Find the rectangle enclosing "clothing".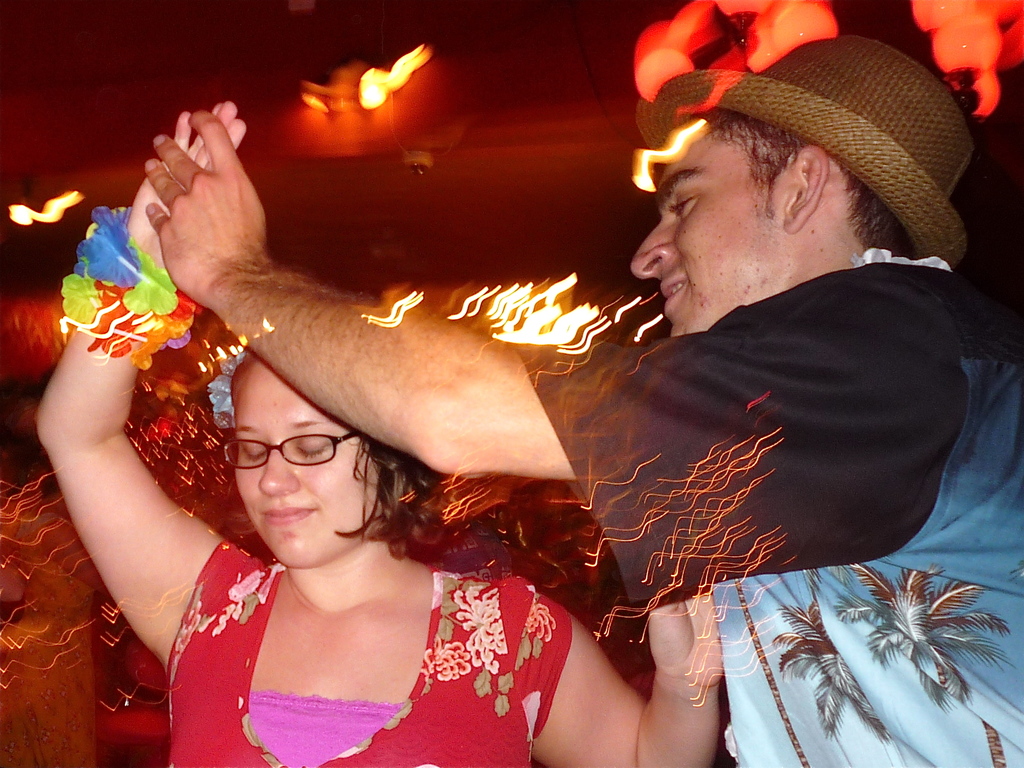
select_region(152, 516, 598, 756).
